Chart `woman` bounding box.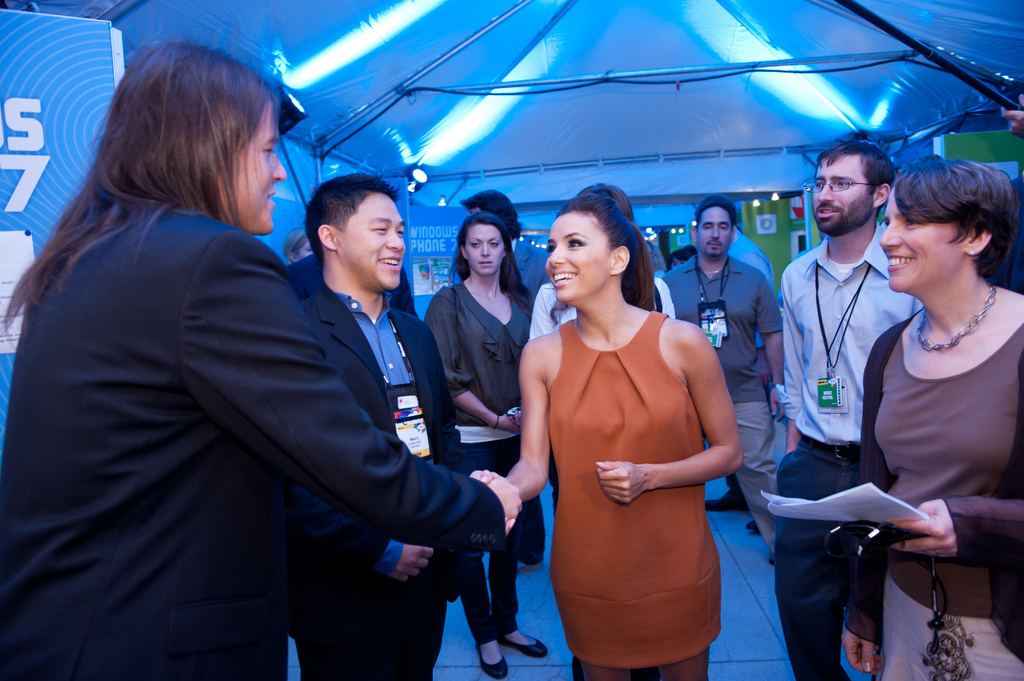
Charted: box(524, 198, 737, 666).
